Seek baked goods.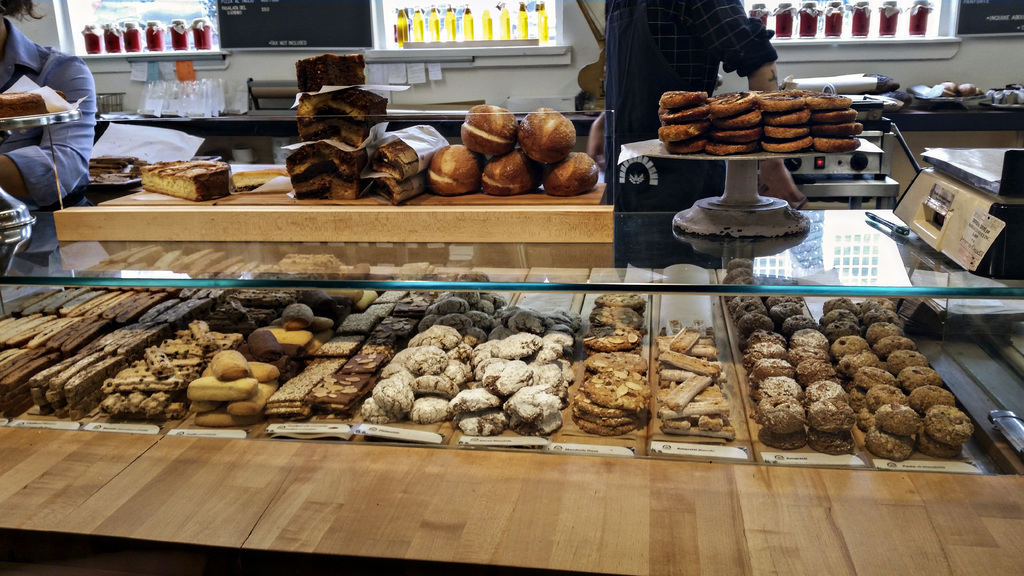
box(136, 157, 237, 204).
